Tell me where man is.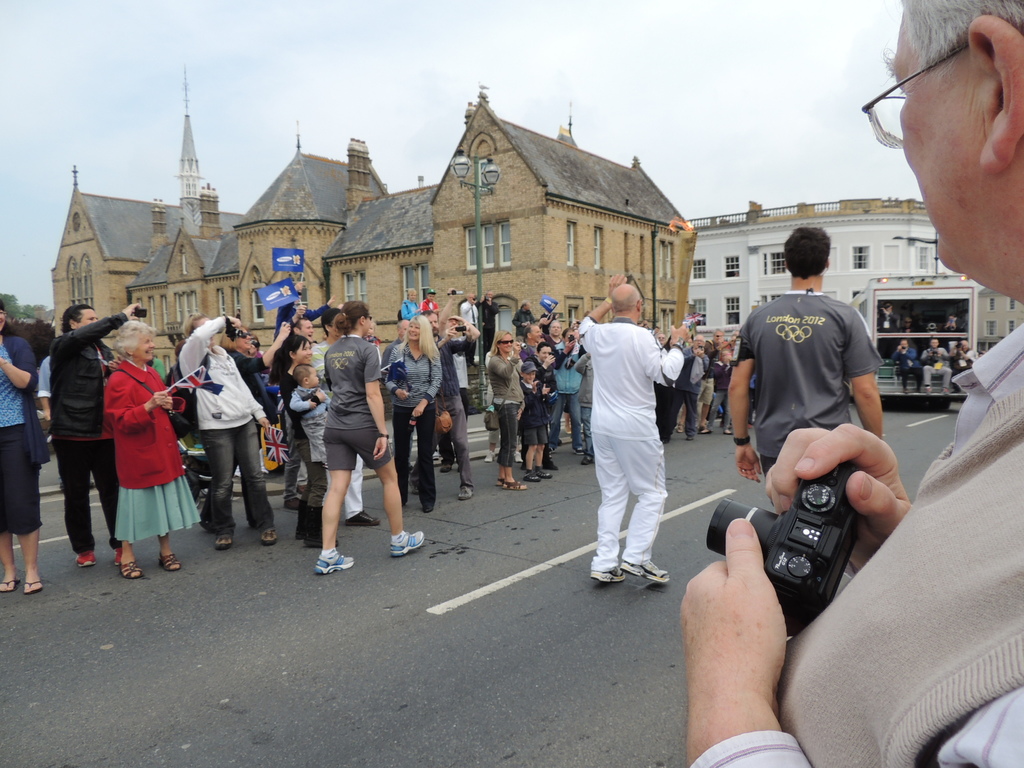
man is at pyautogui.locateOnScreen(893, 337, 923, 393).
